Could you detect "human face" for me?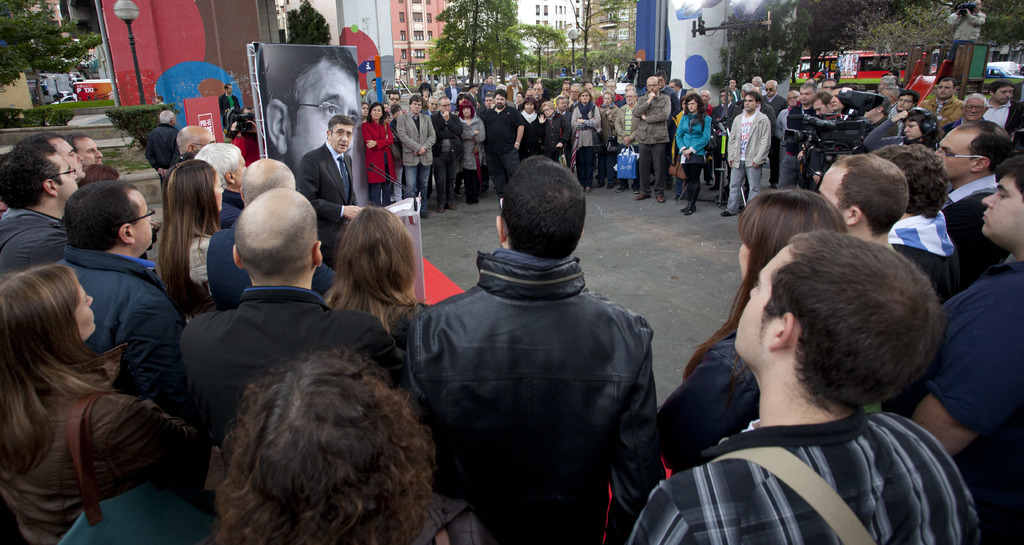
Detection result: crop(744, 95, 756, 108).
